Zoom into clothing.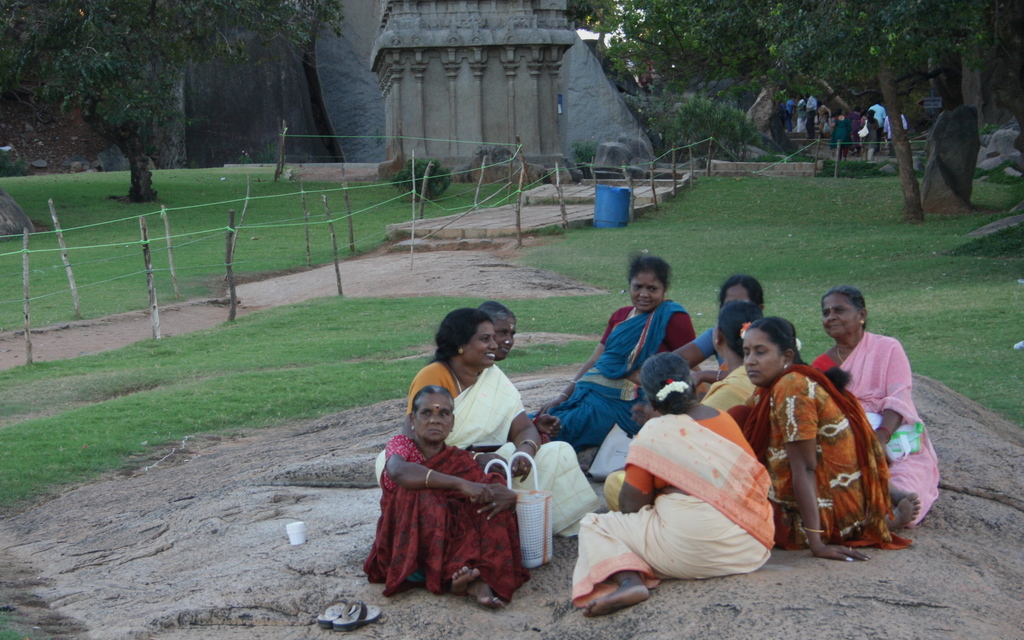
Zoom target: (x1=806, y1=325, x2=940, y2=526).
